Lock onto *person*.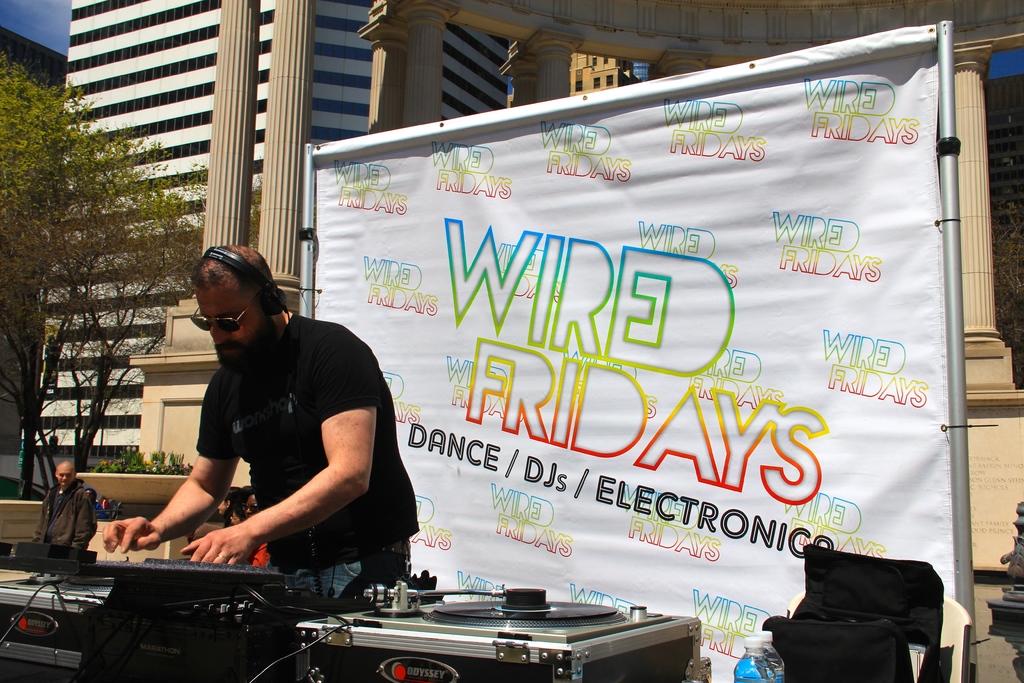
Locked: bbox(86, 487, 106, 520).
